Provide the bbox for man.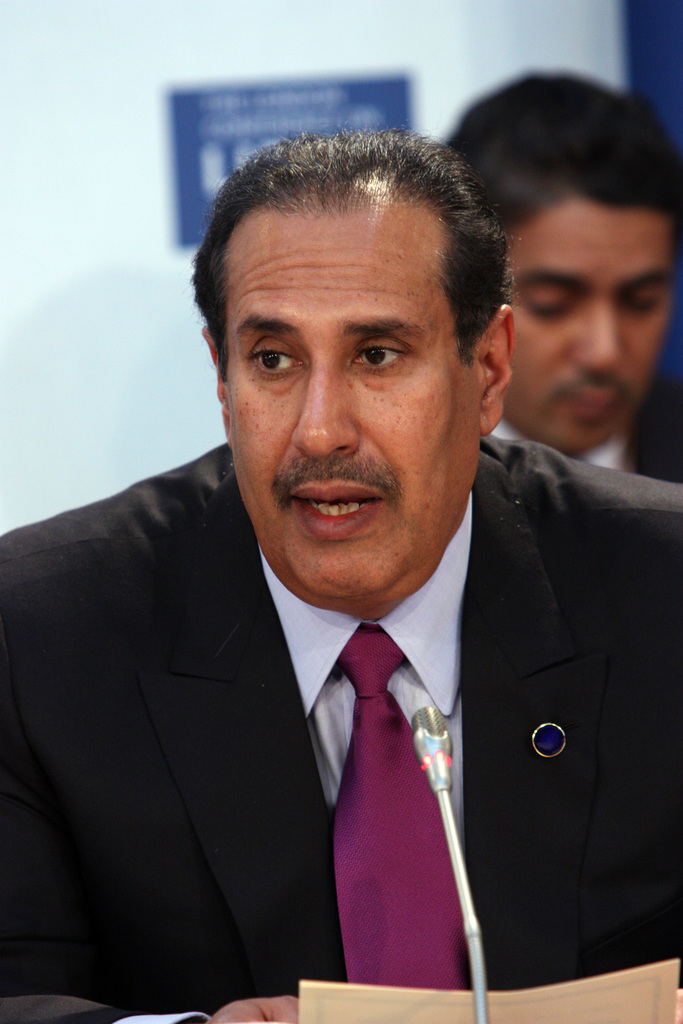
{"x1": 35, "y1": 124, "x2": 680, "y2": 1023}.
